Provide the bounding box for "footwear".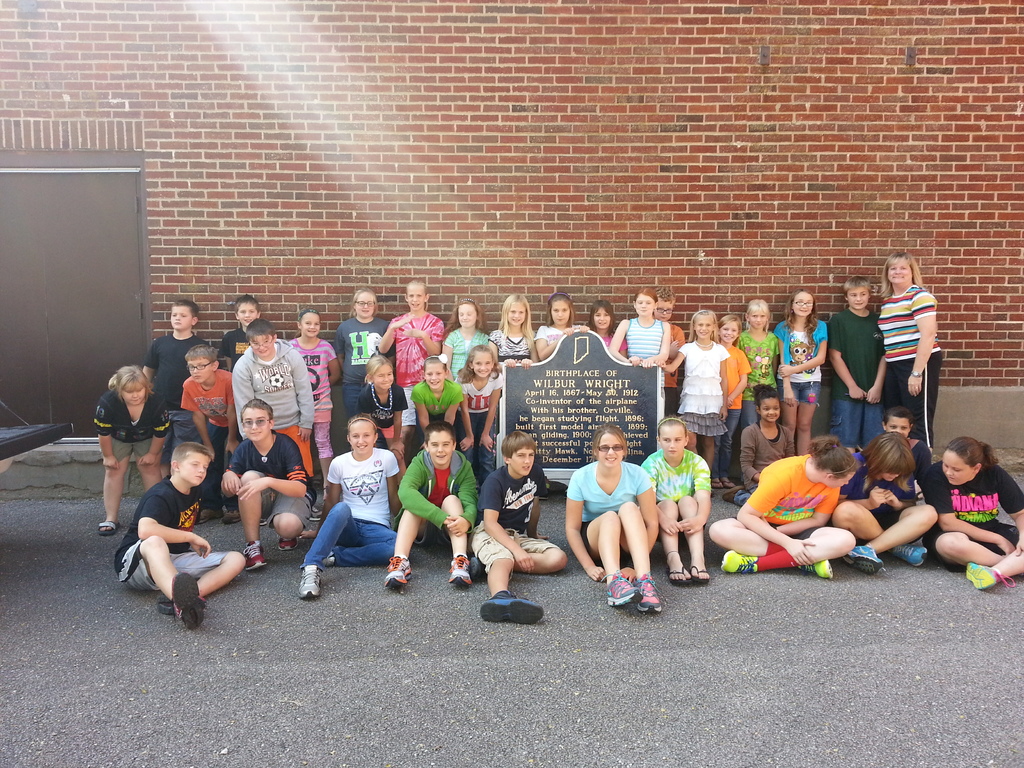
[190, 510, 221, 524].
